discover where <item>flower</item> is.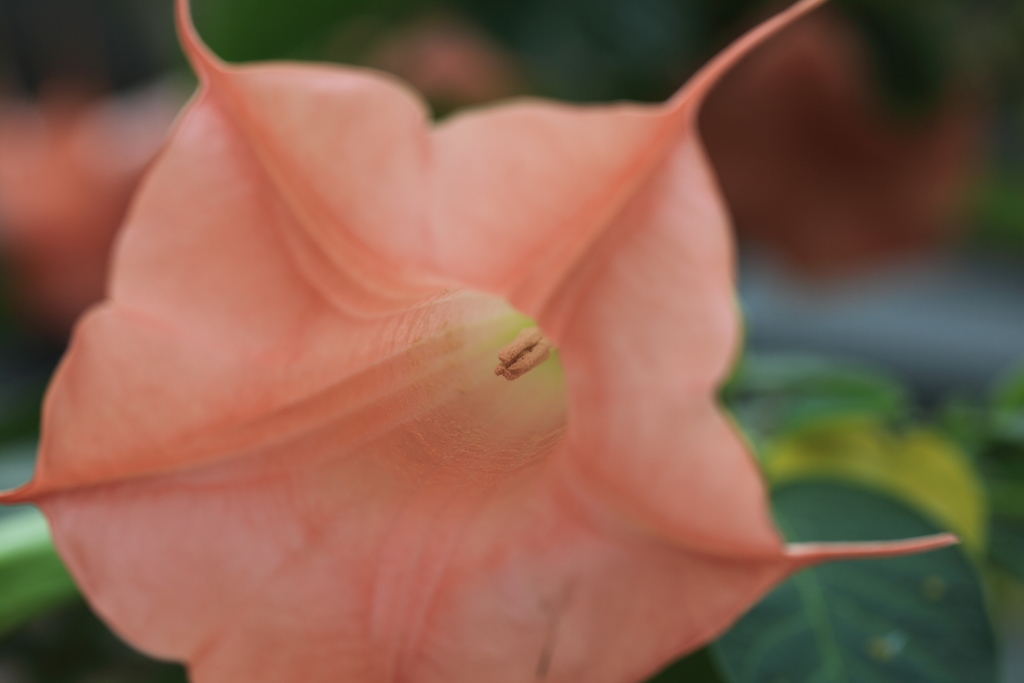
Discovered at {"x1": 29, "y1": 12, "x2": 881, "y2": 653}.
